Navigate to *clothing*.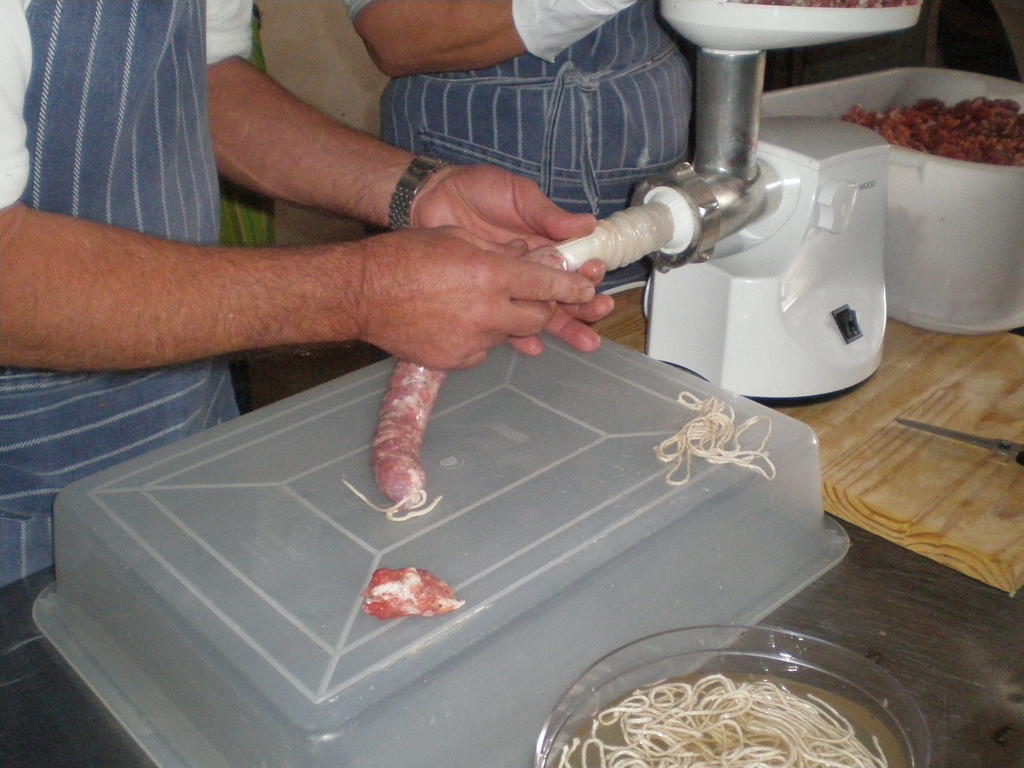
Navigation target: bbox=[341, 0, 696, 220].
